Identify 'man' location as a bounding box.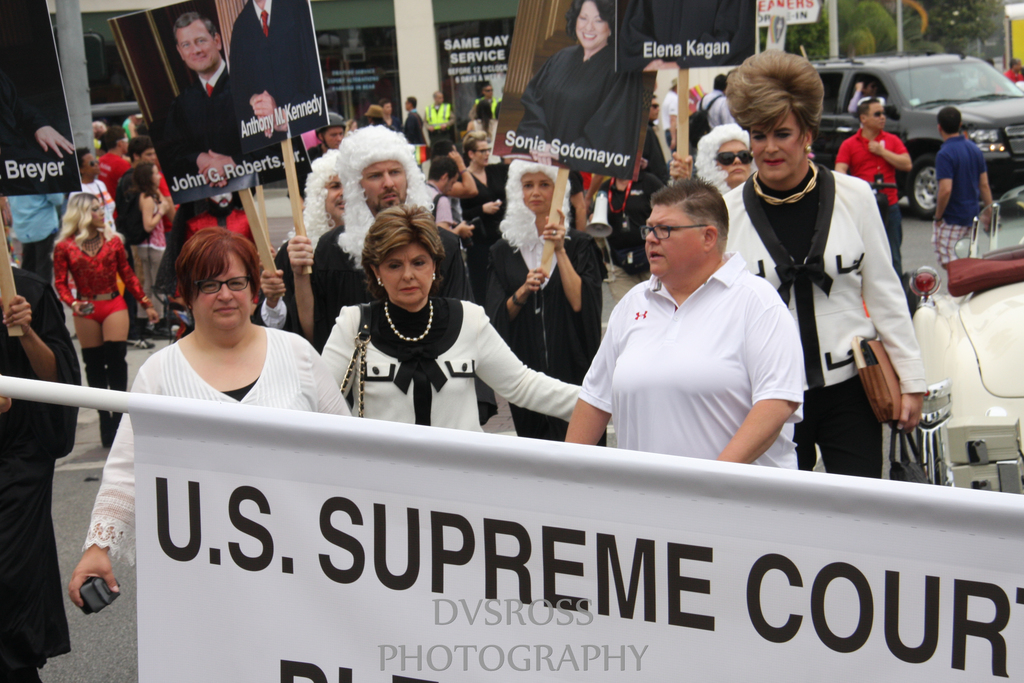
region(566, 178, 806, 472).
